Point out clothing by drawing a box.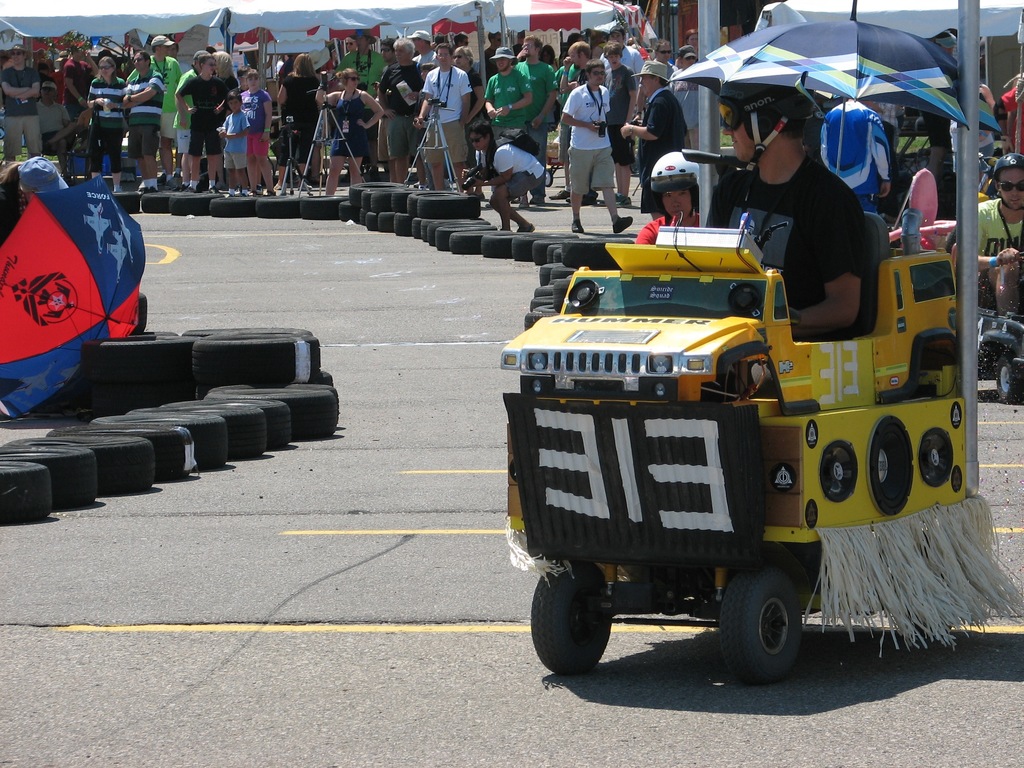
[328, 90, 371, 161].
